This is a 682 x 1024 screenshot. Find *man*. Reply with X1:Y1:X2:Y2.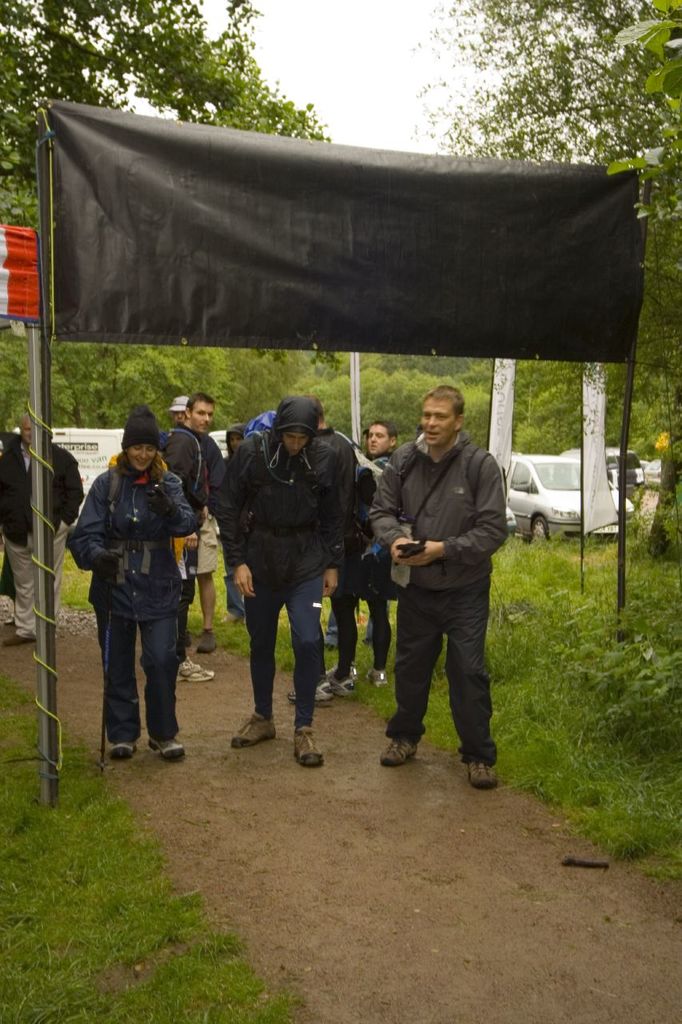
161:396:221:686.
